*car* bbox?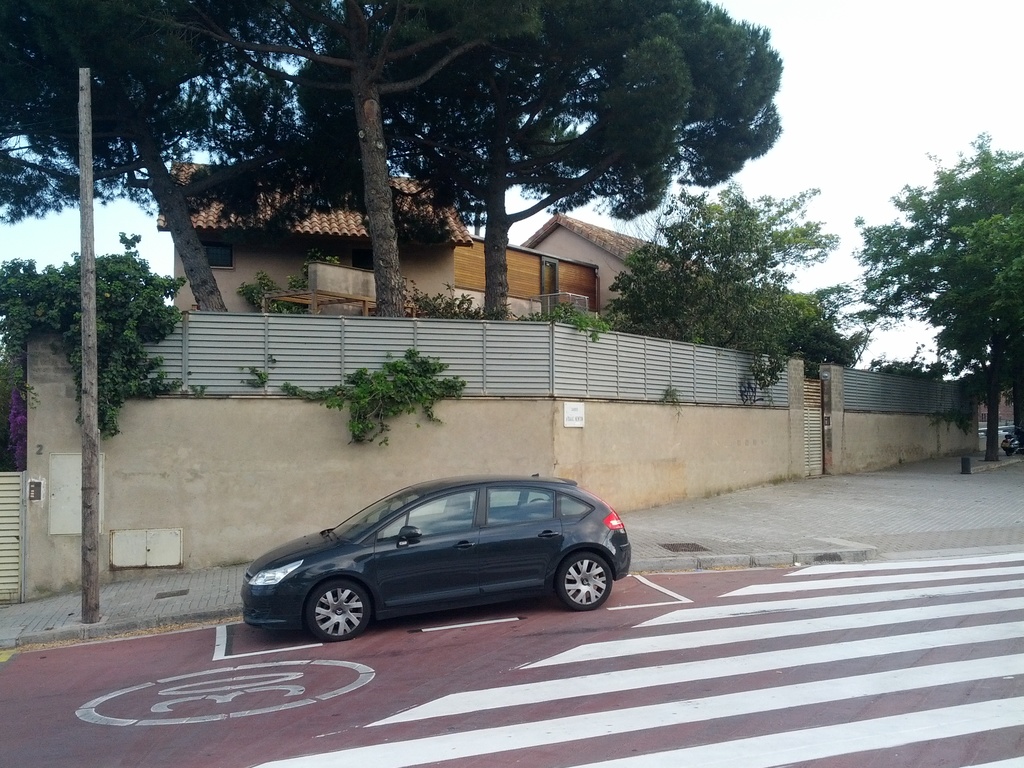
<region>241, 471, 634, 641</region>
